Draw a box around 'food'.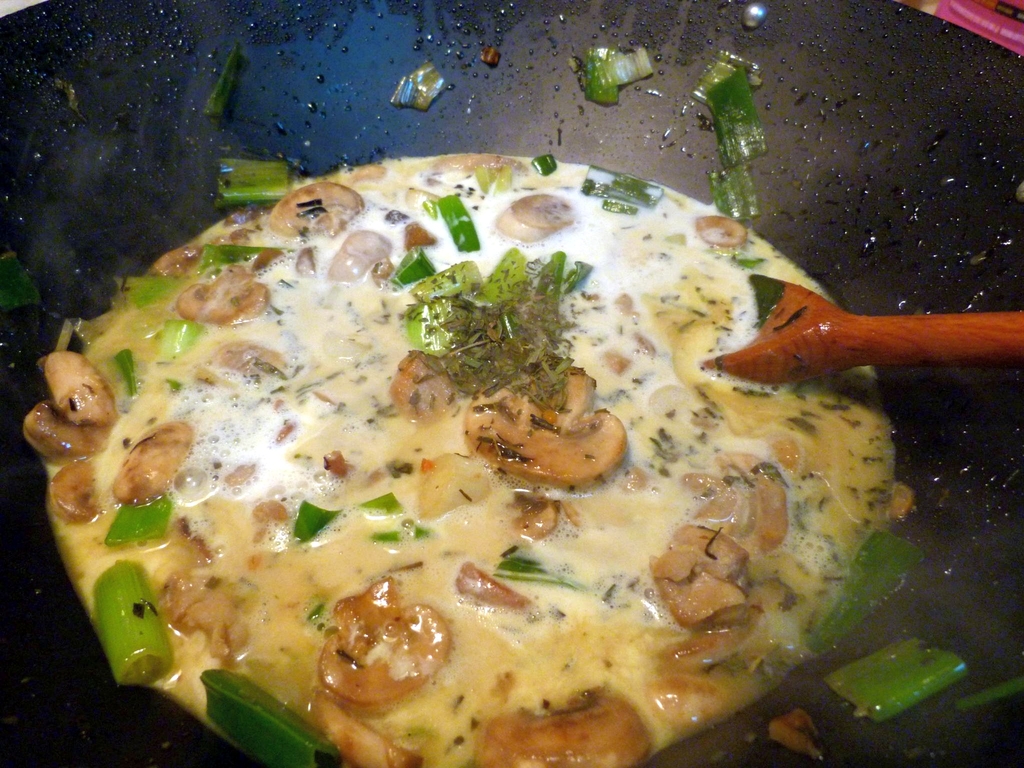
select_region(387, 61, 453, 109).
